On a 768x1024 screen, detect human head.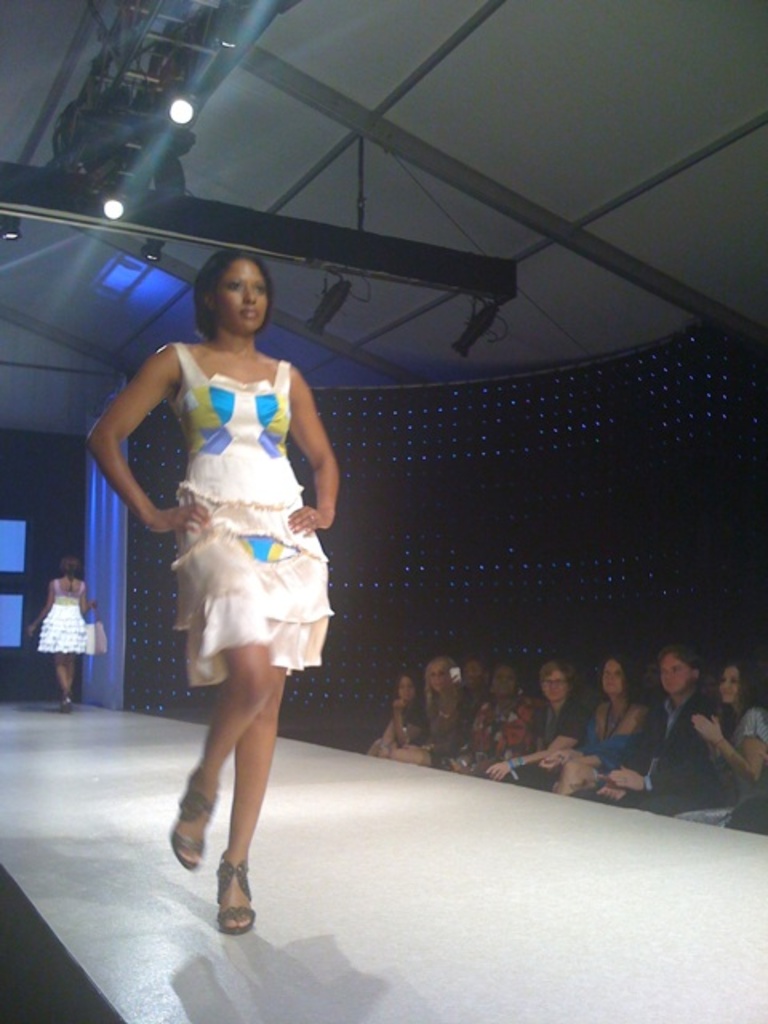
(left=459, top=653, right=480, bottom=698).
